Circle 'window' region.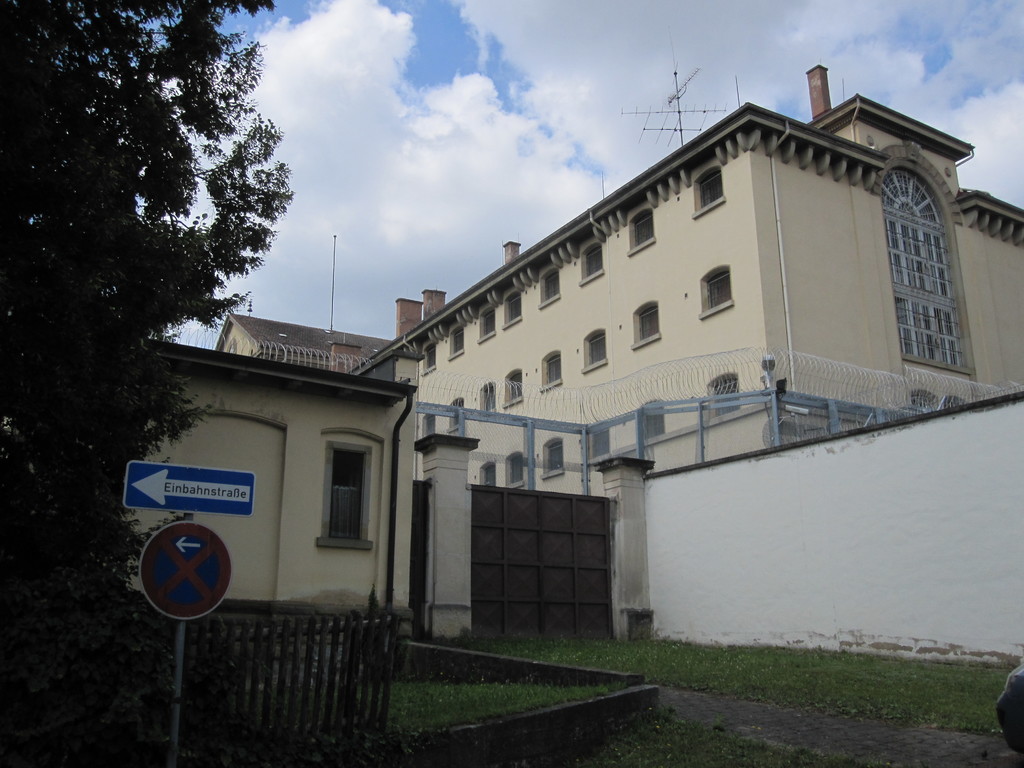
Region: pyautogui.locateOnScreen(448, 400, 463, 433).
